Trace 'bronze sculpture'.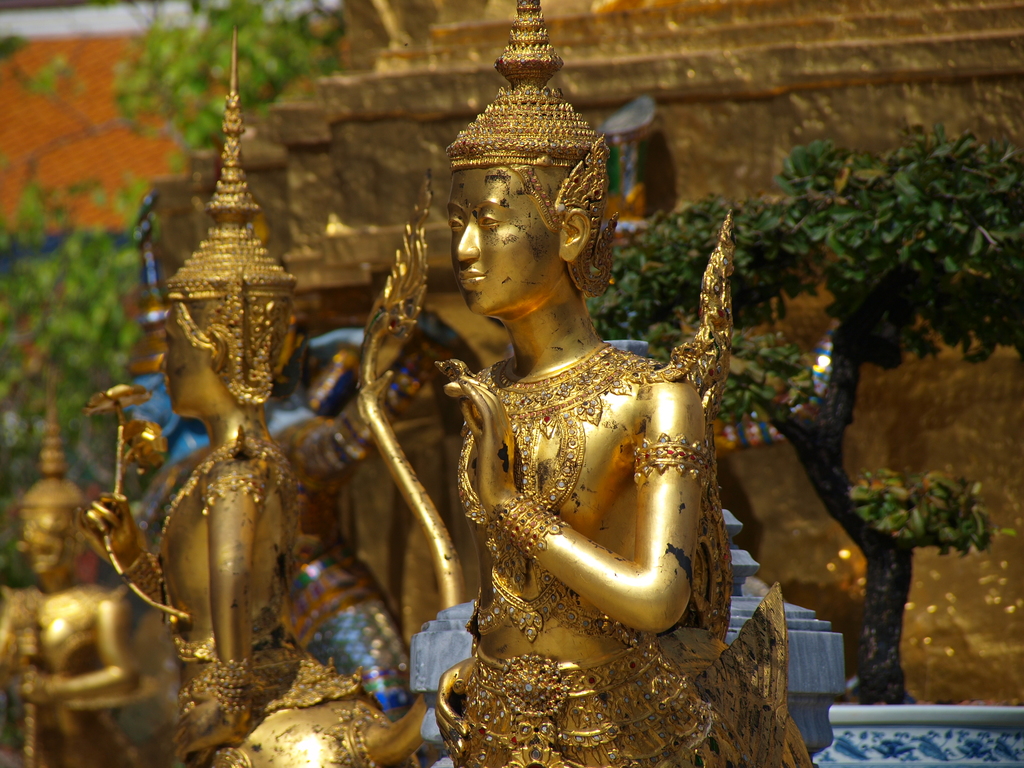
Traced to [x1=313, y1=41, x2=765, y2=710].
